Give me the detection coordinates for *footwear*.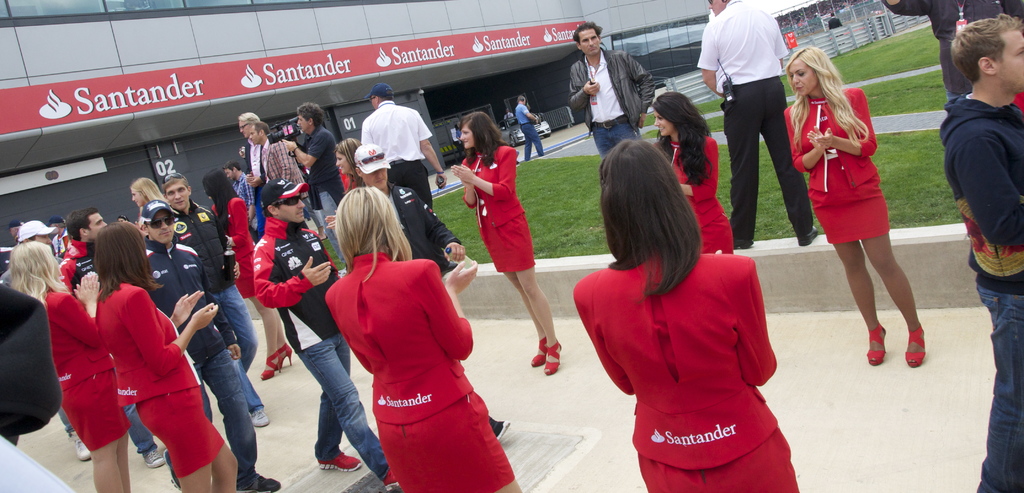
<region>798, 226, 818, 248</region>.
